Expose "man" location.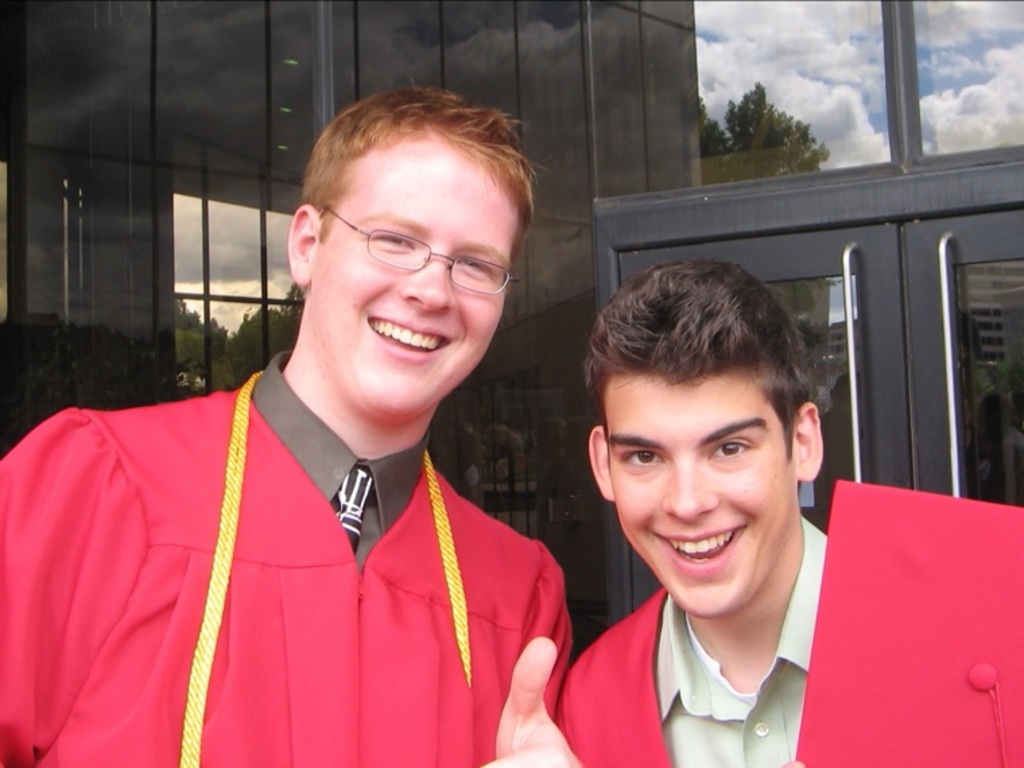
Exposed at region(552, 249, 1023, 767).
